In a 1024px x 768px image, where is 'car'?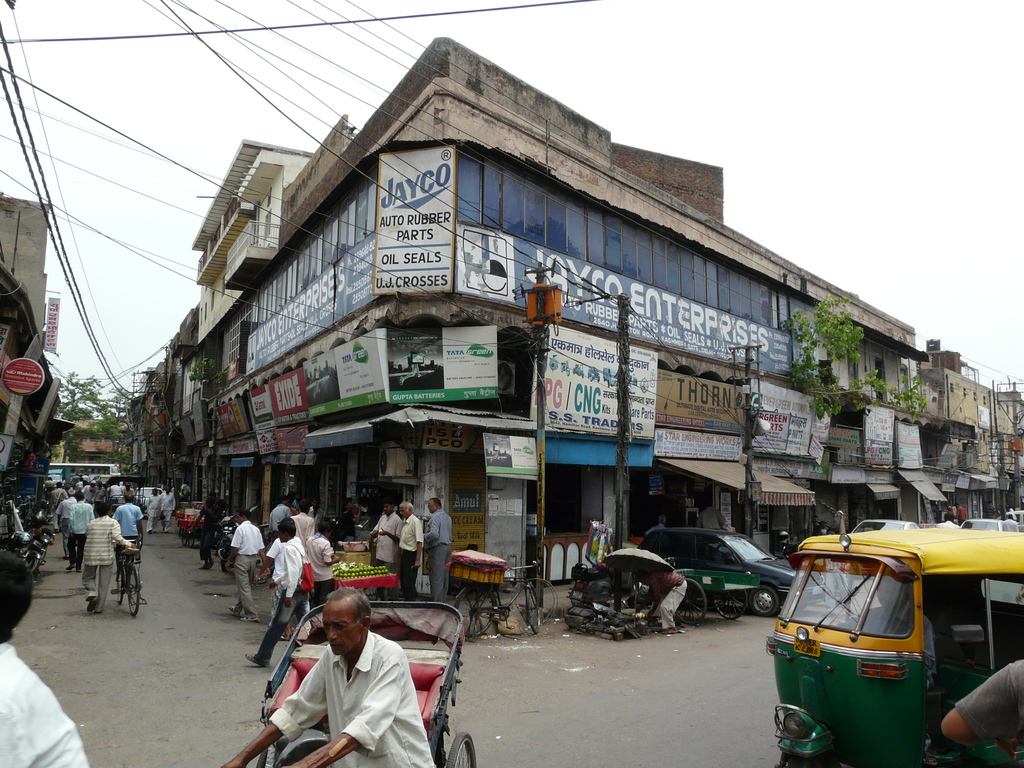
bbox=[960, 516, 1011, 529].
